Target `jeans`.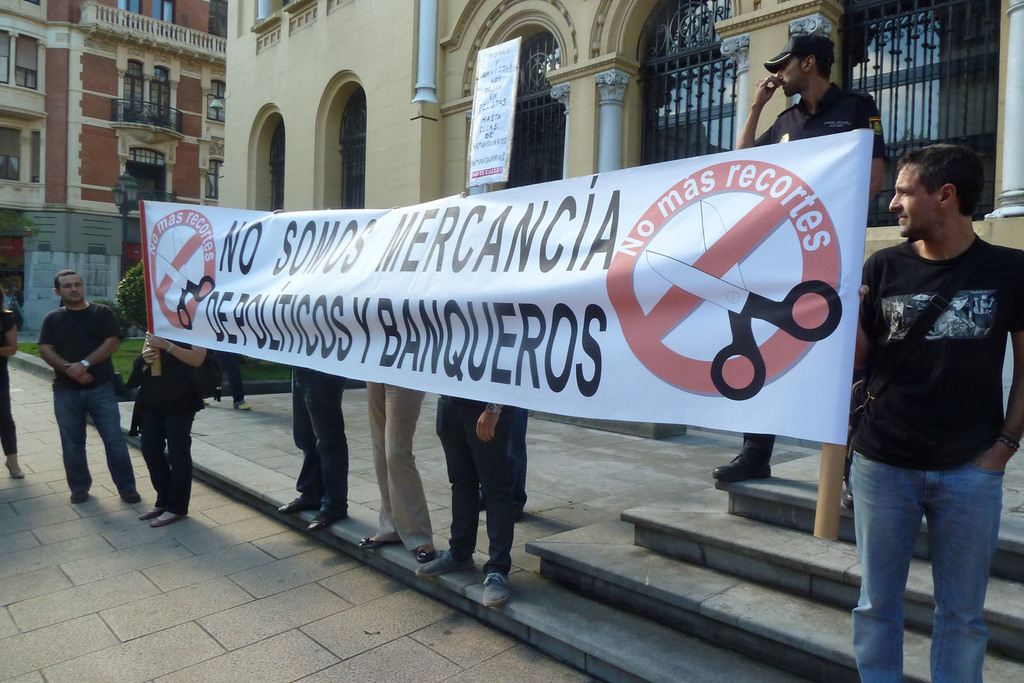
Target region: region(853, 438, 1006, 671).
